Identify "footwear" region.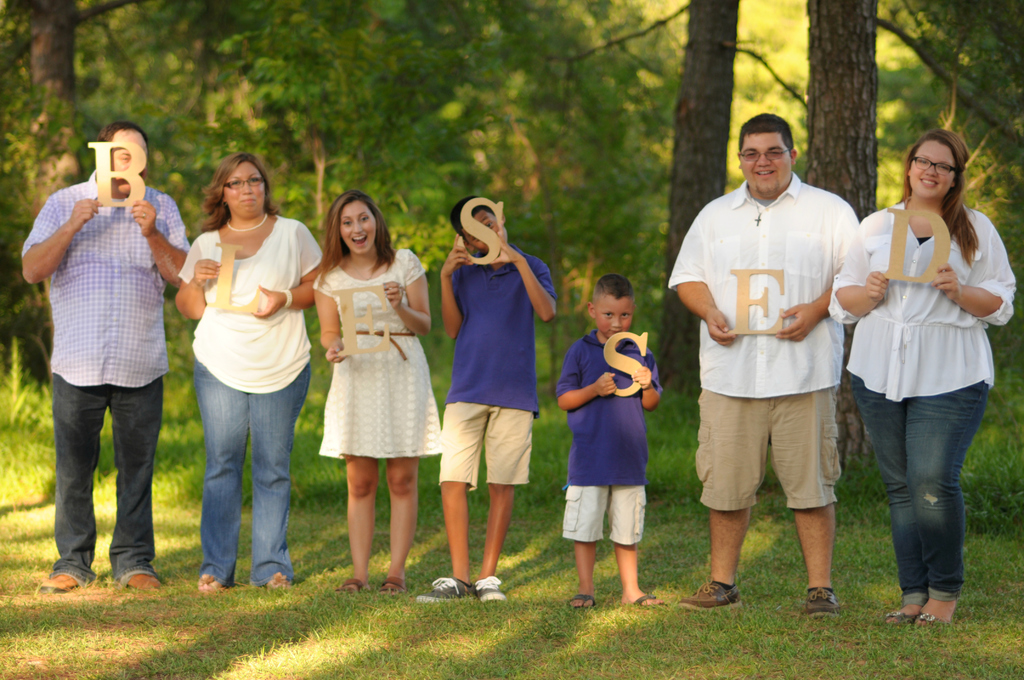
Region: detection(33, 565, 75, 592).
